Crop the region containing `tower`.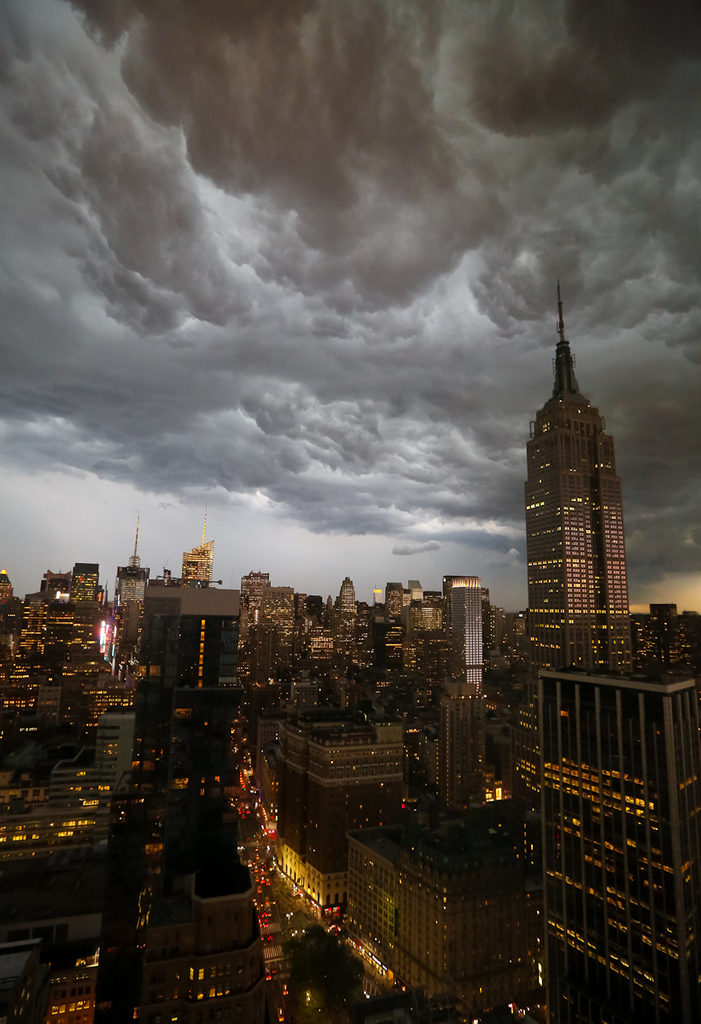
Crop region: 336, 577, 360, 618.
